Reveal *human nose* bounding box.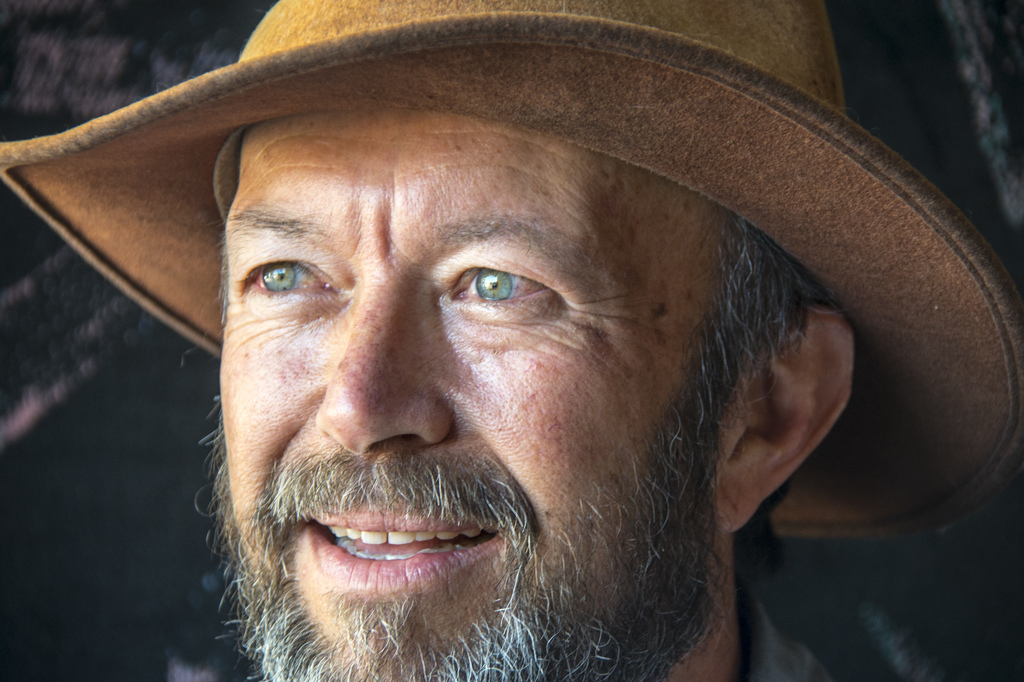
Revealed: pyautogui.locateOnScreen(315, 267, 451, 460).
